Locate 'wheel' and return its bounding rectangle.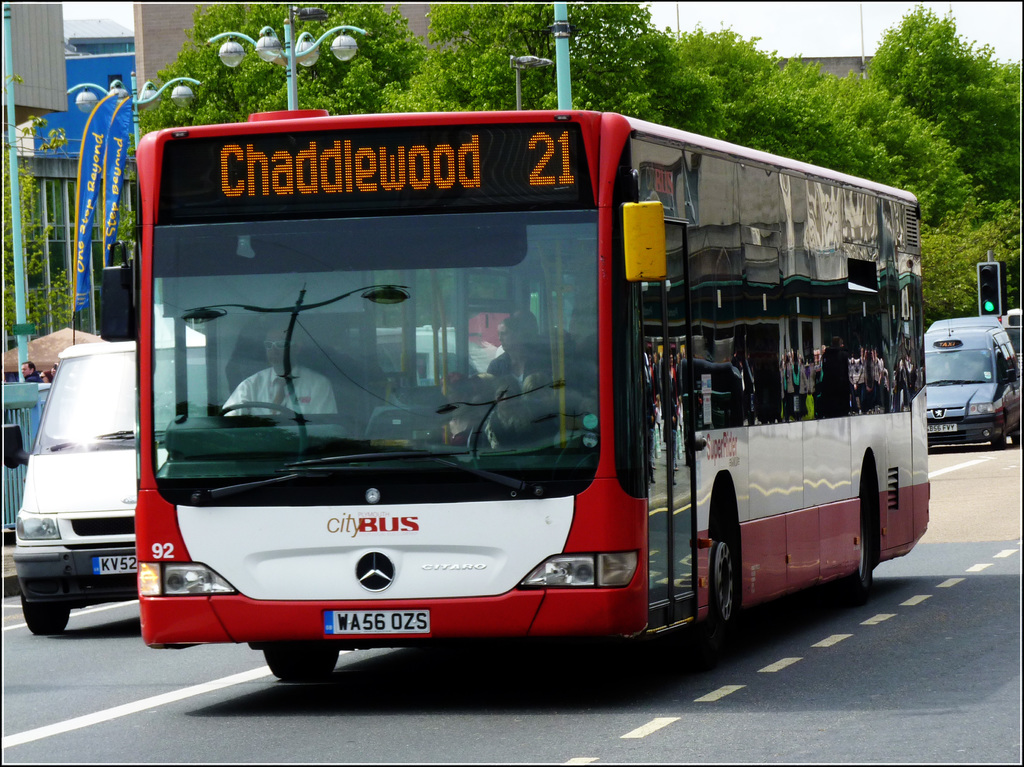
<bbox>703, 493, 755, 648</bbox>.
